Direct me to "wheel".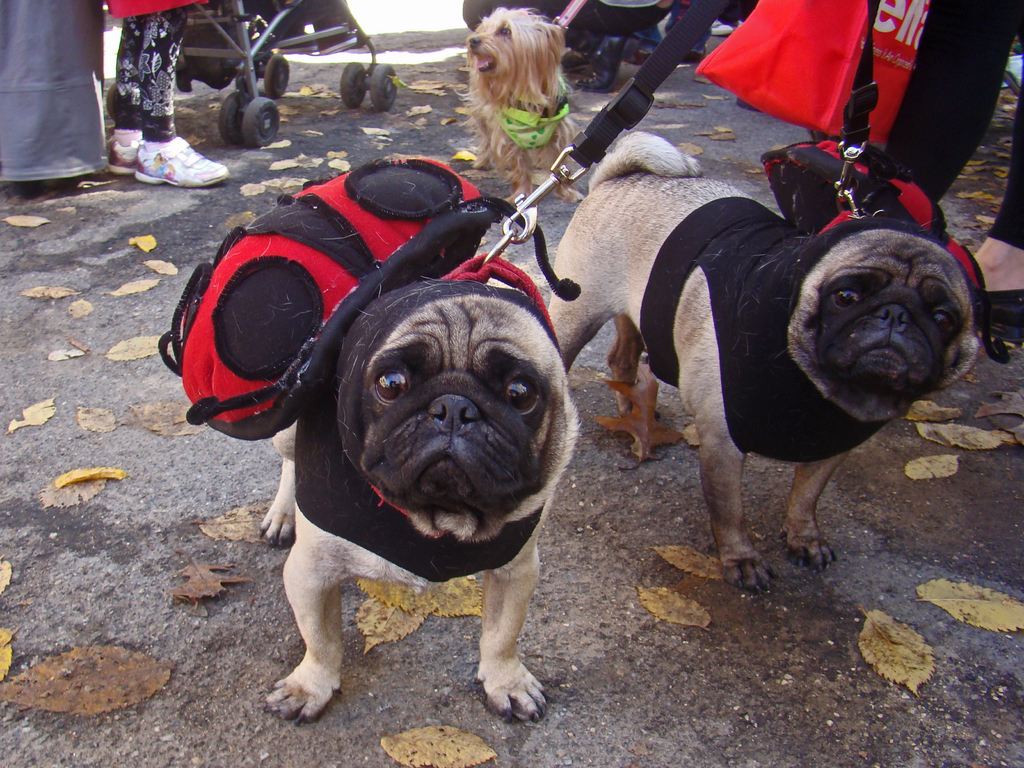
Direction: <region>259, 56, 287, 97</region>.
